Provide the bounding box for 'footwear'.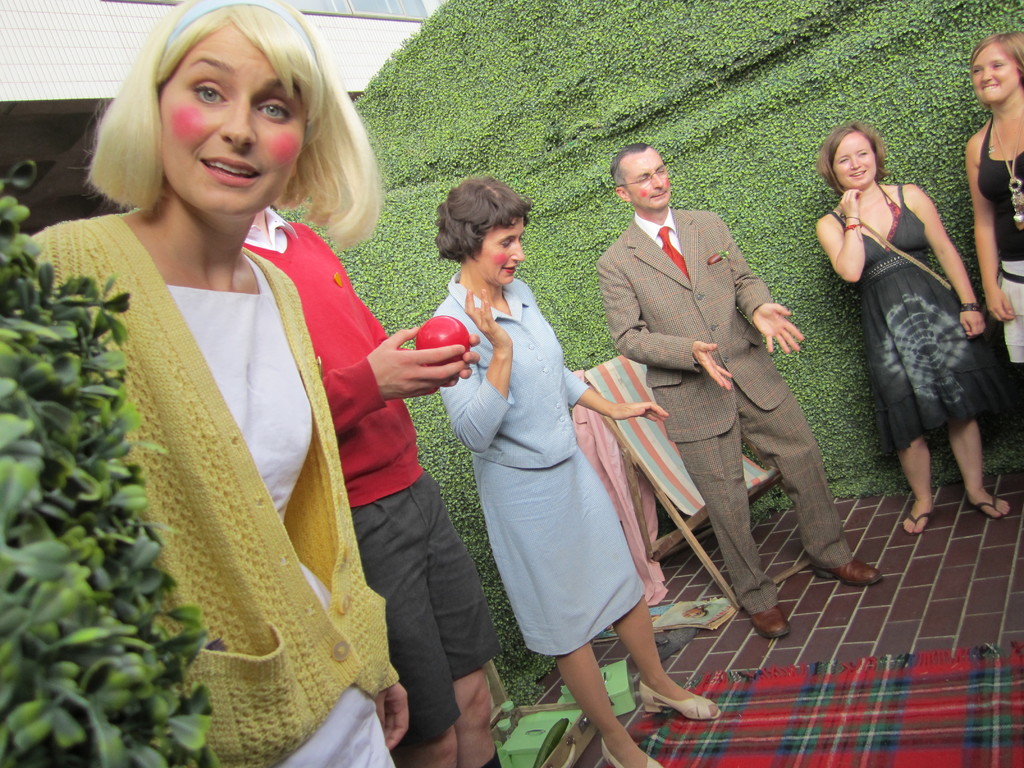
598/733/662/767.
